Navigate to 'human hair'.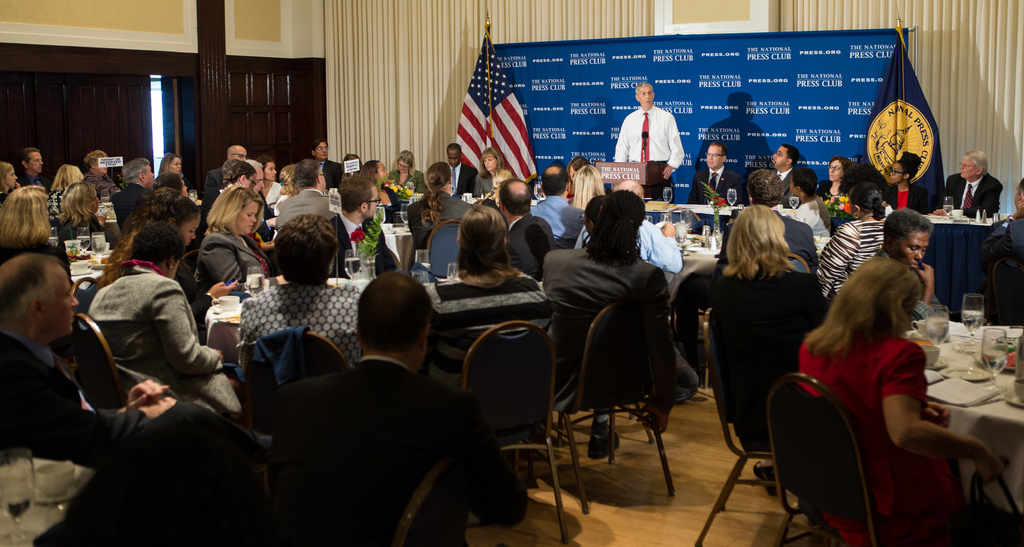
Navigation target: {"left": 1014, "top": 176, "right": 1023, "bottom": 196}.
